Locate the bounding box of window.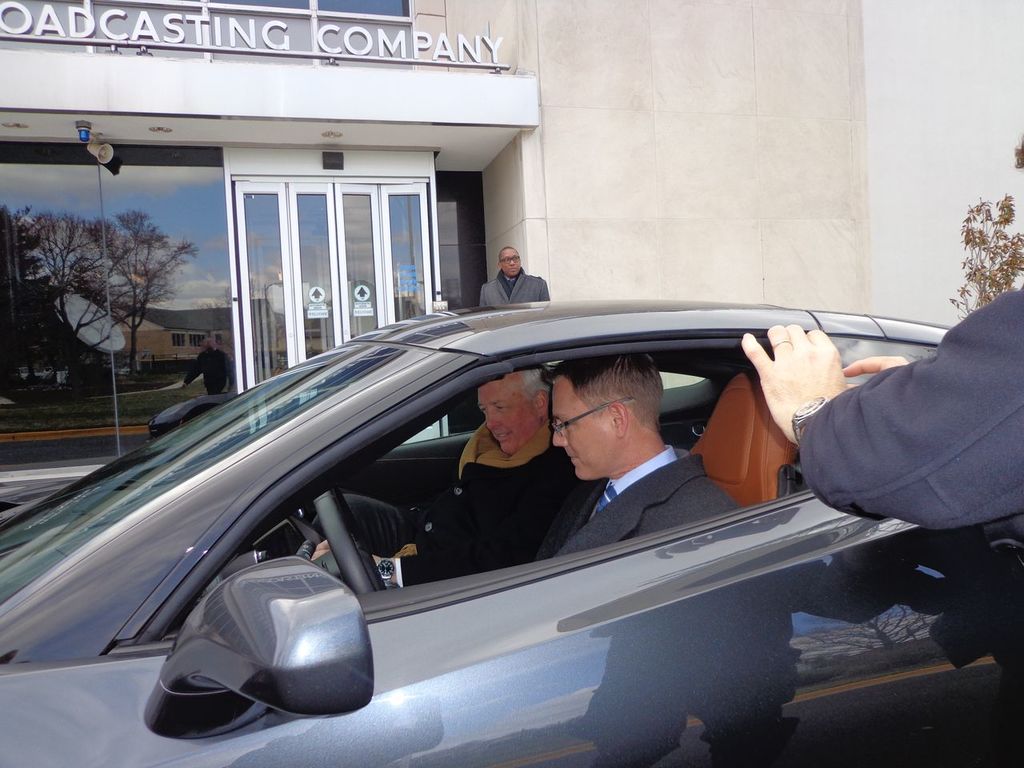
Bounding box: locate(234, 178, 441, 438).
